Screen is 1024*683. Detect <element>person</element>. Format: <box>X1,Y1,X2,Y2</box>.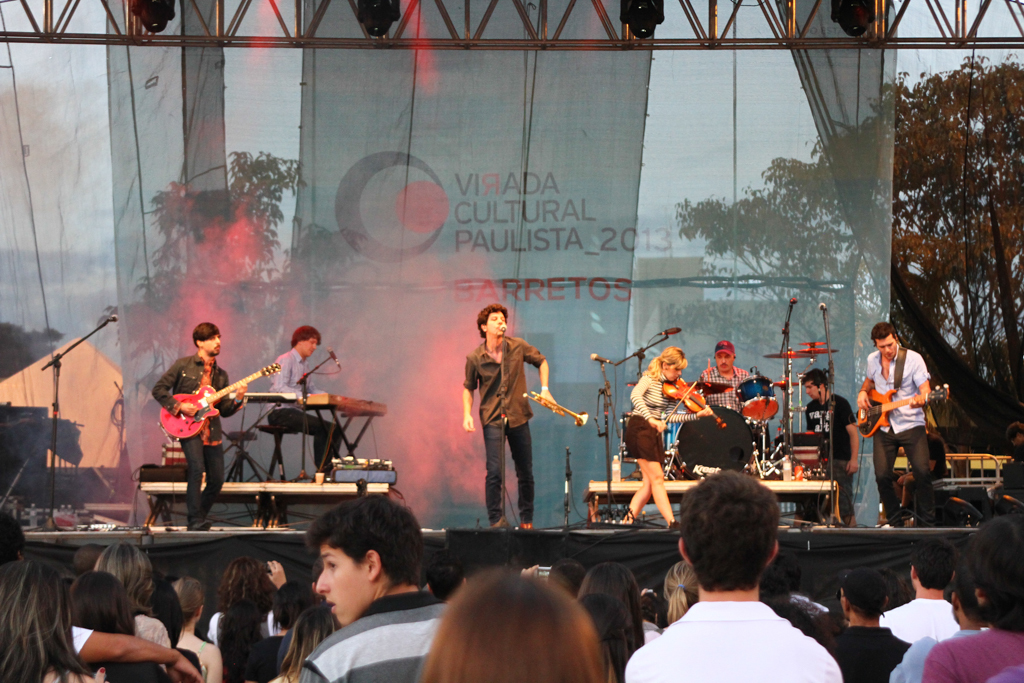
<box>801,370,856,525</box>.
